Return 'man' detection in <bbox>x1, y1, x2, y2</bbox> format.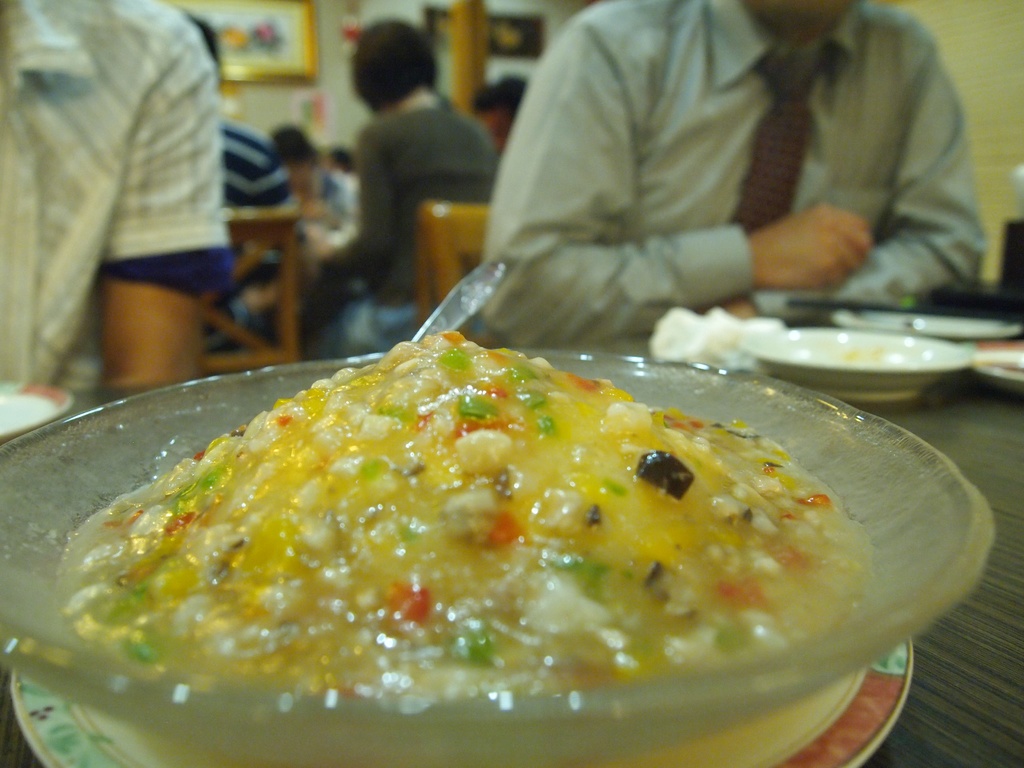
<bbox>473, 69, 529, 154</bbox>.
